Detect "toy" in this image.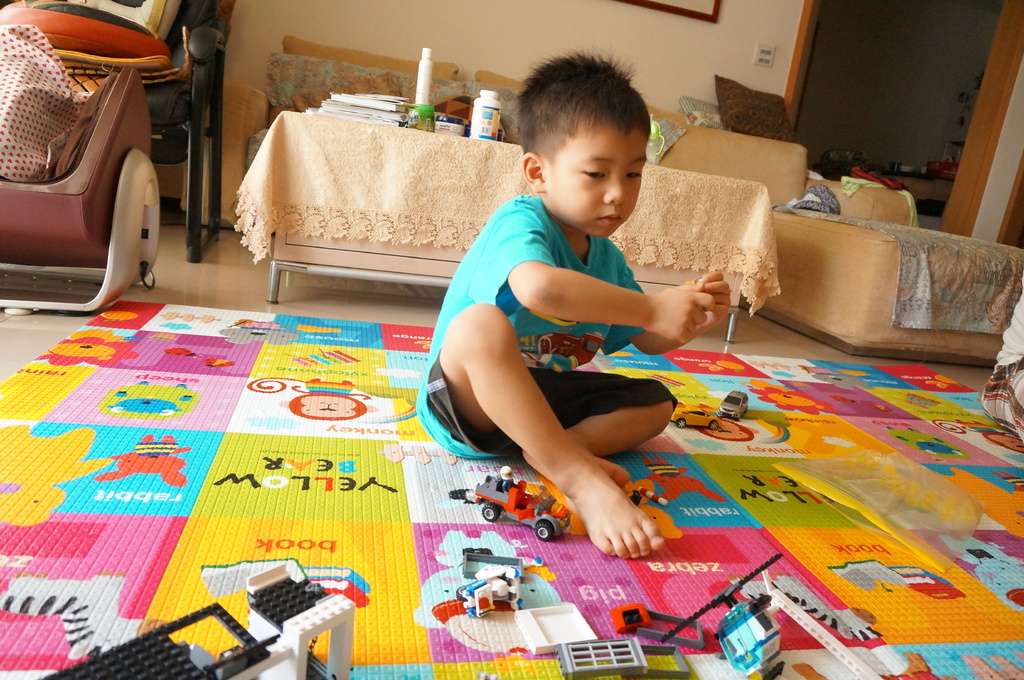
Detection: crop(42, 564, 360, 679).
